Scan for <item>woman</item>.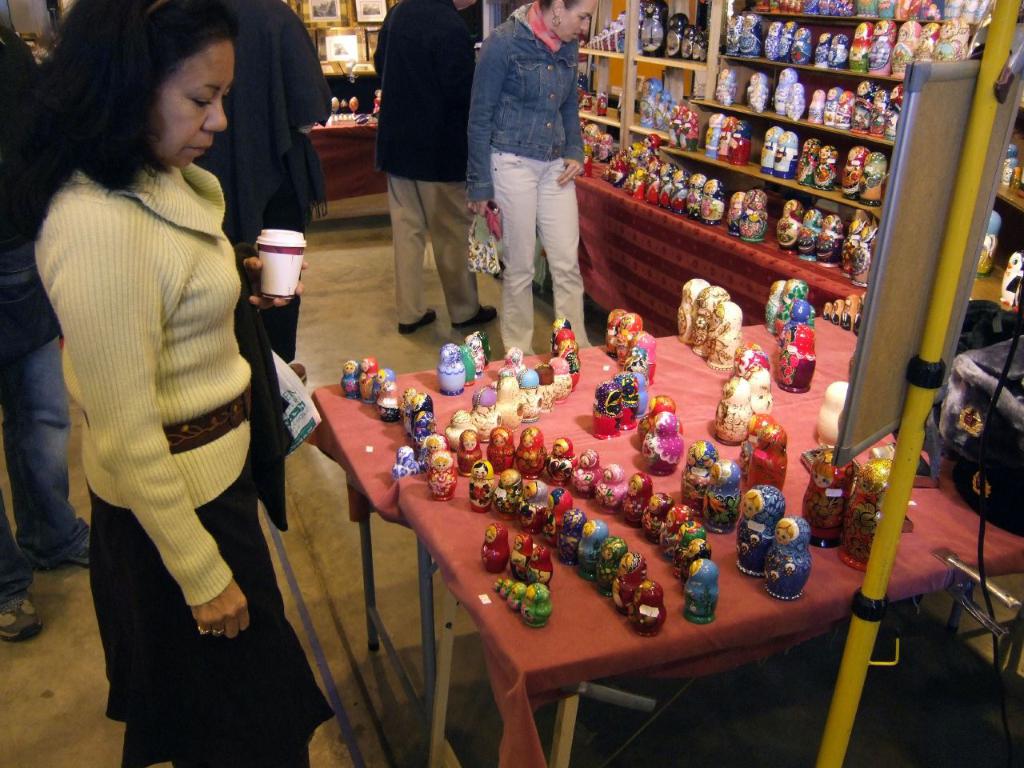
Scan result: locate(398, 387, 431, 433).
